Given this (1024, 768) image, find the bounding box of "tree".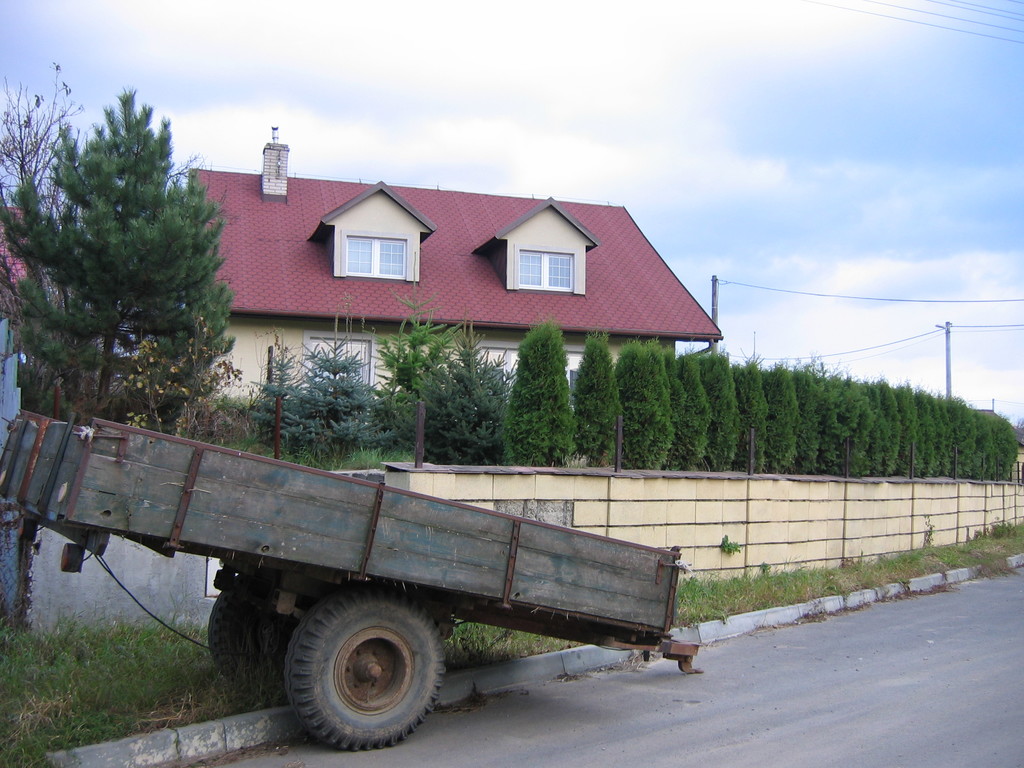
(left=367, top=290, right=459, bottom=433).
